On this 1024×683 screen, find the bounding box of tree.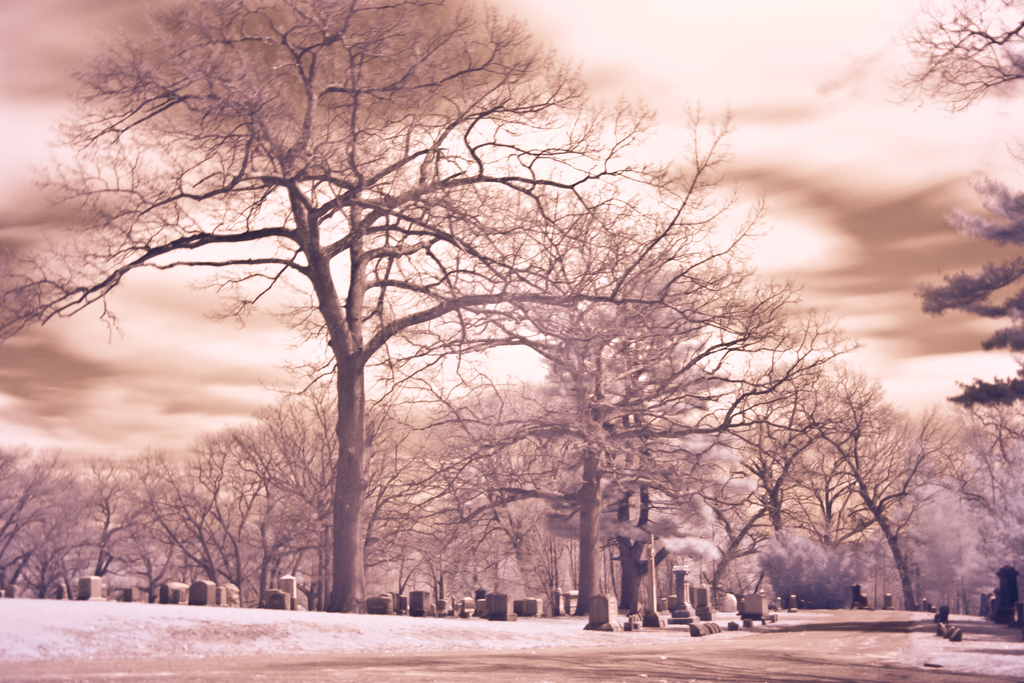
Bounding box: [58,1,936,637].
